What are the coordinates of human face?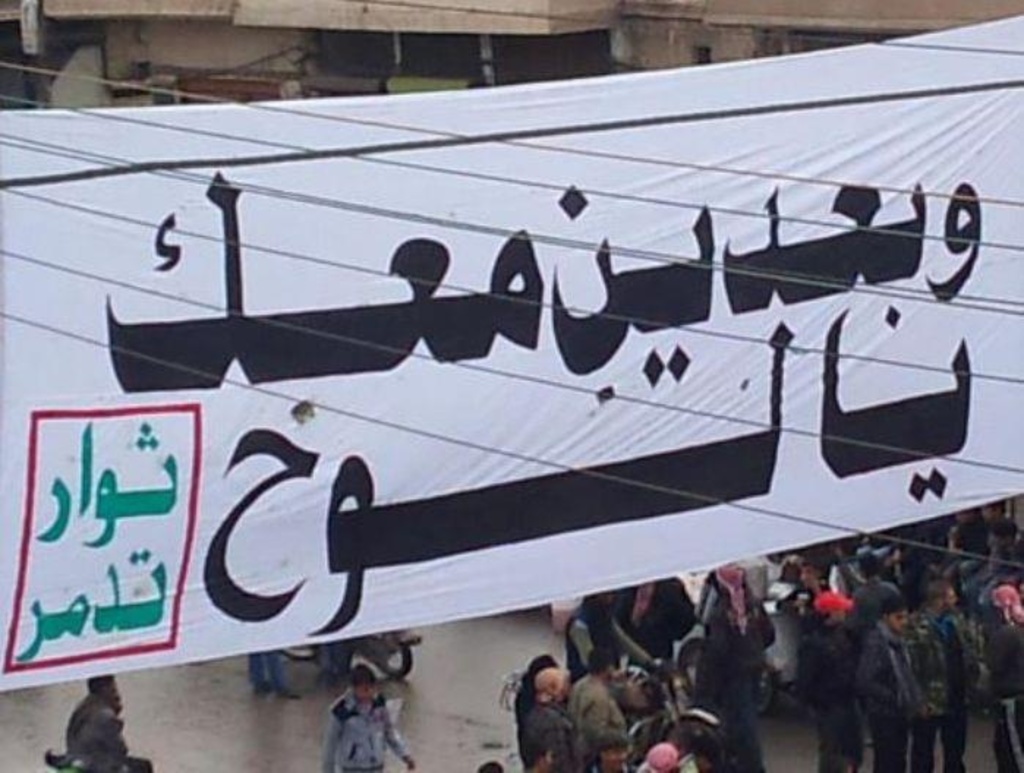
box=[886, 605, 908, 634].
